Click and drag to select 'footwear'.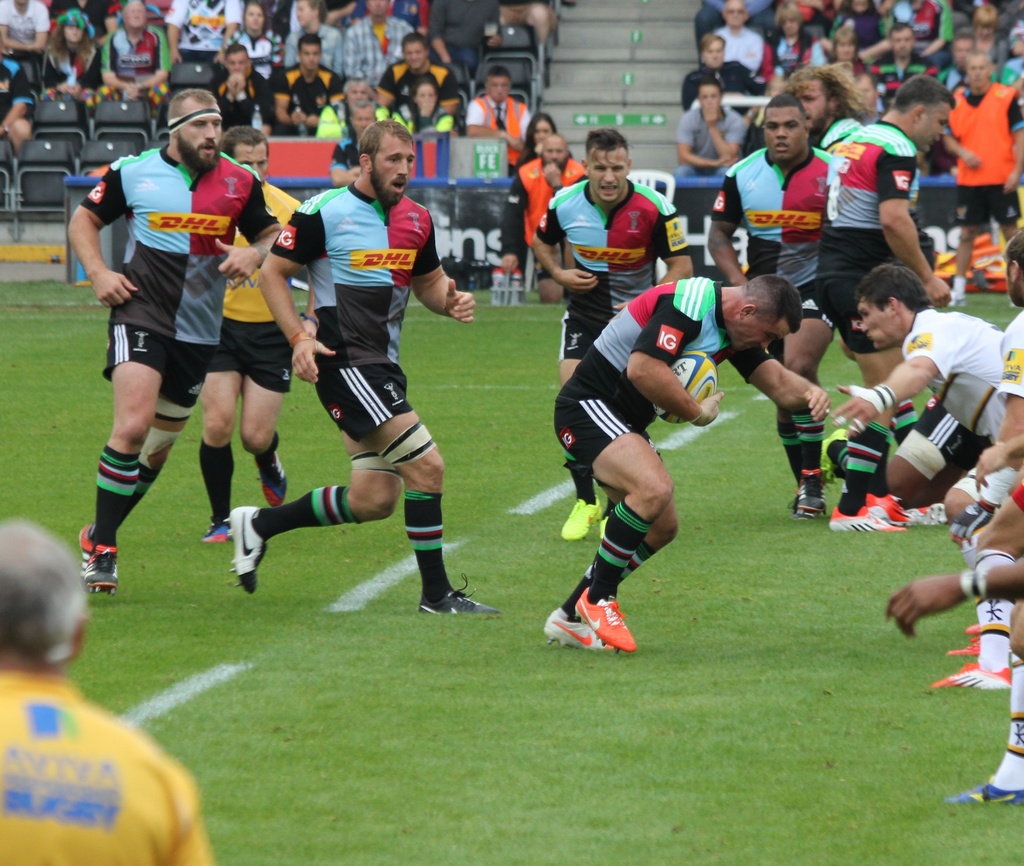
Selection: bbox=(831, 504, 893, 535).
